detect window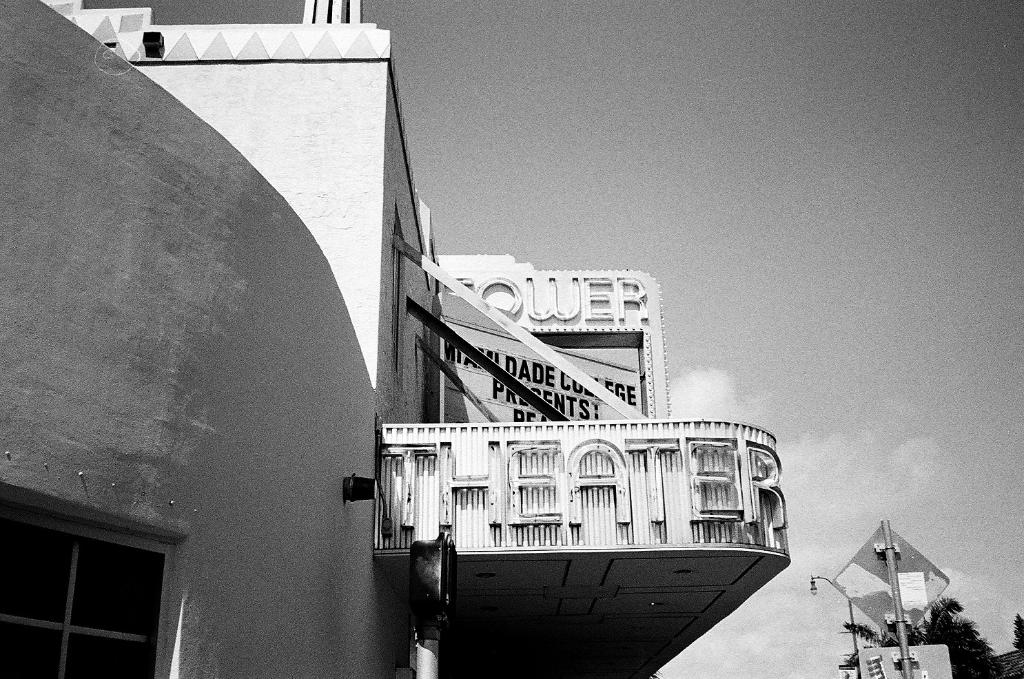
18/498/176/662
